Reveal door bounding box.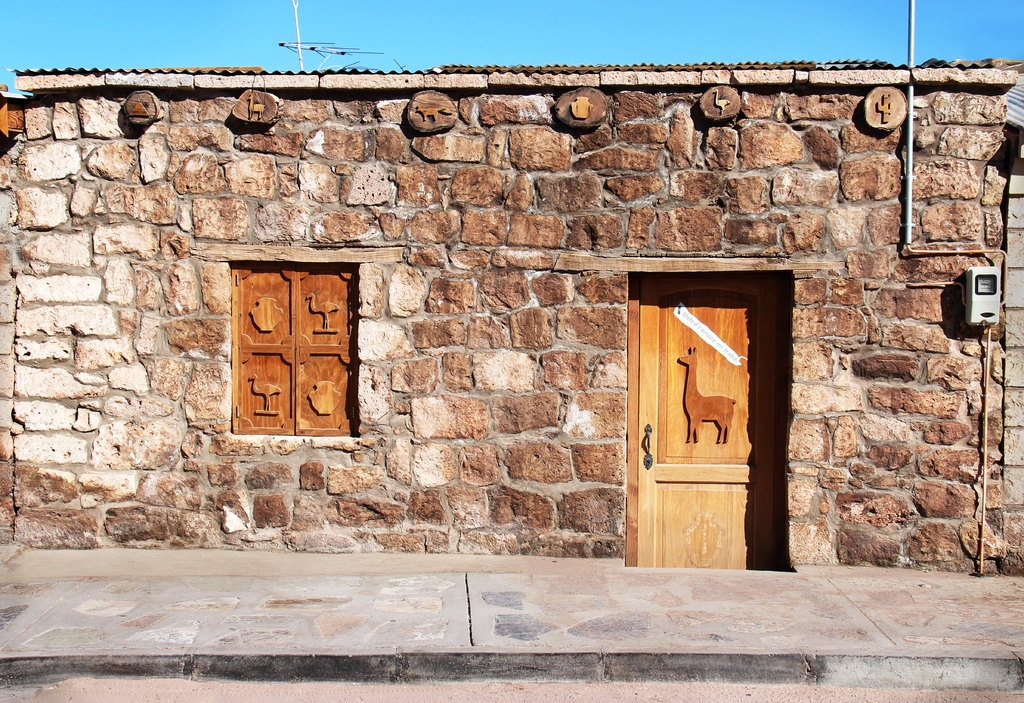
Revealed: bbox=[636, 267, 785, 558].
